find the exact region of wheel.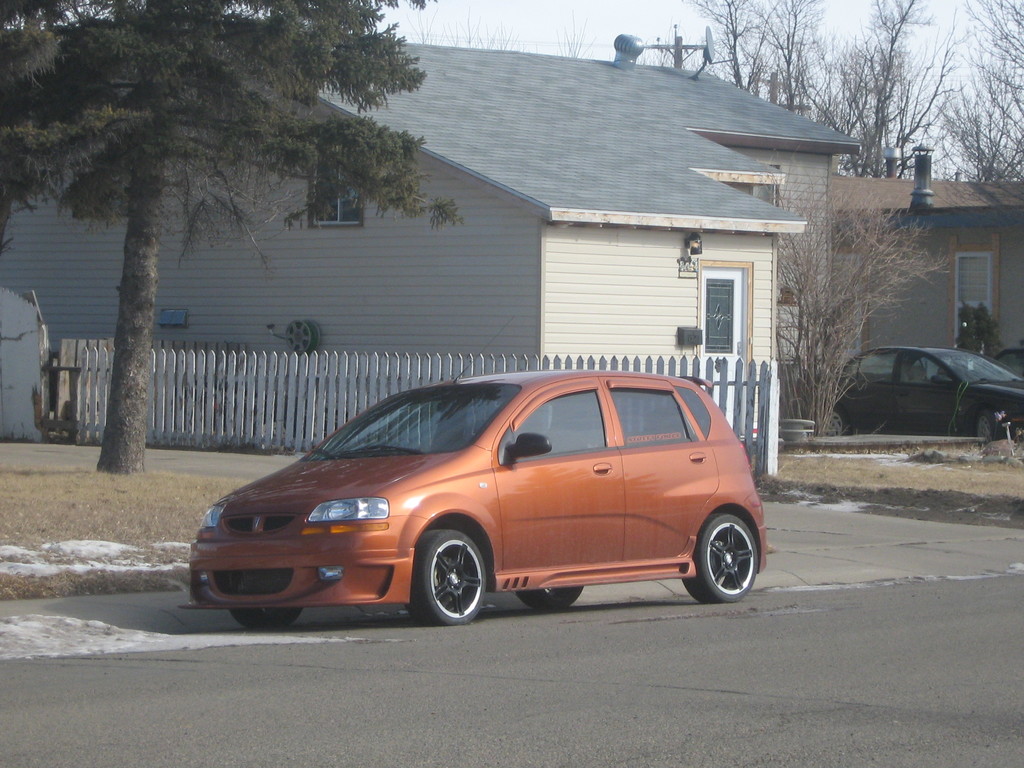
Exact region: crop(514, 589, 582, 609).
